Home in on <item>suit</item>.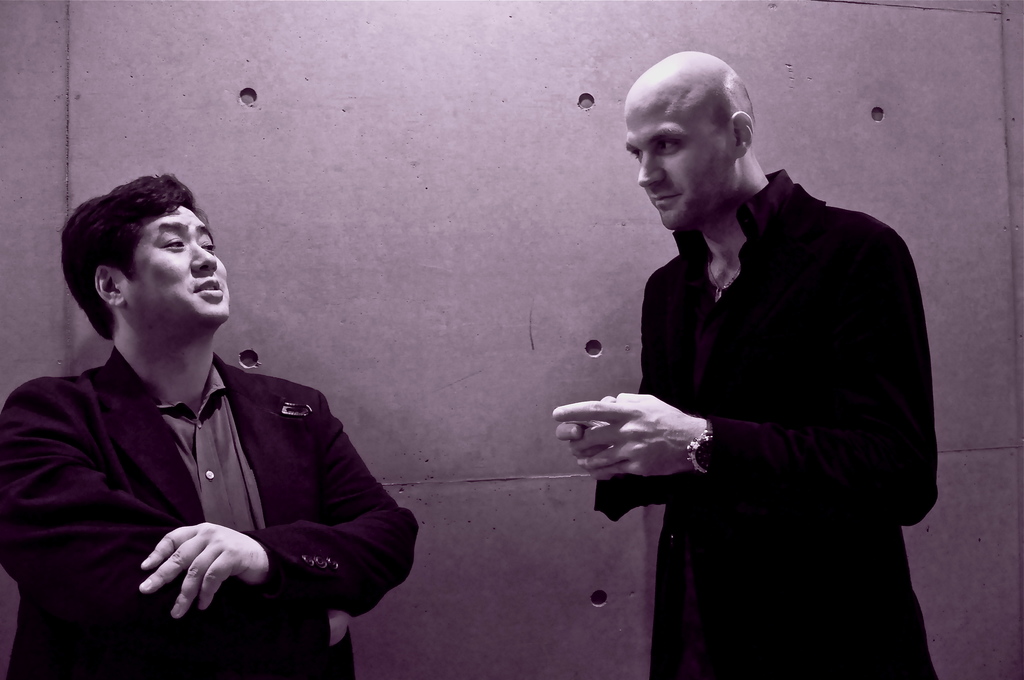
Homed in at 2 344 422 679.
